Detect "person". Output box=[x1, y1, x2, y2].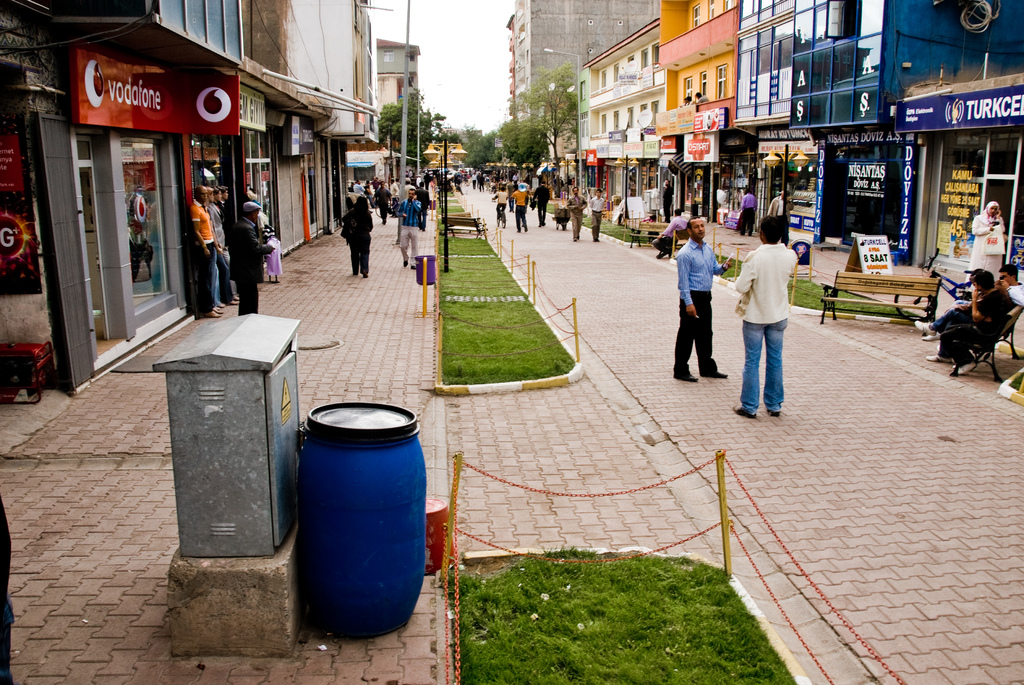
box=[912, 267, 1023, 340].
